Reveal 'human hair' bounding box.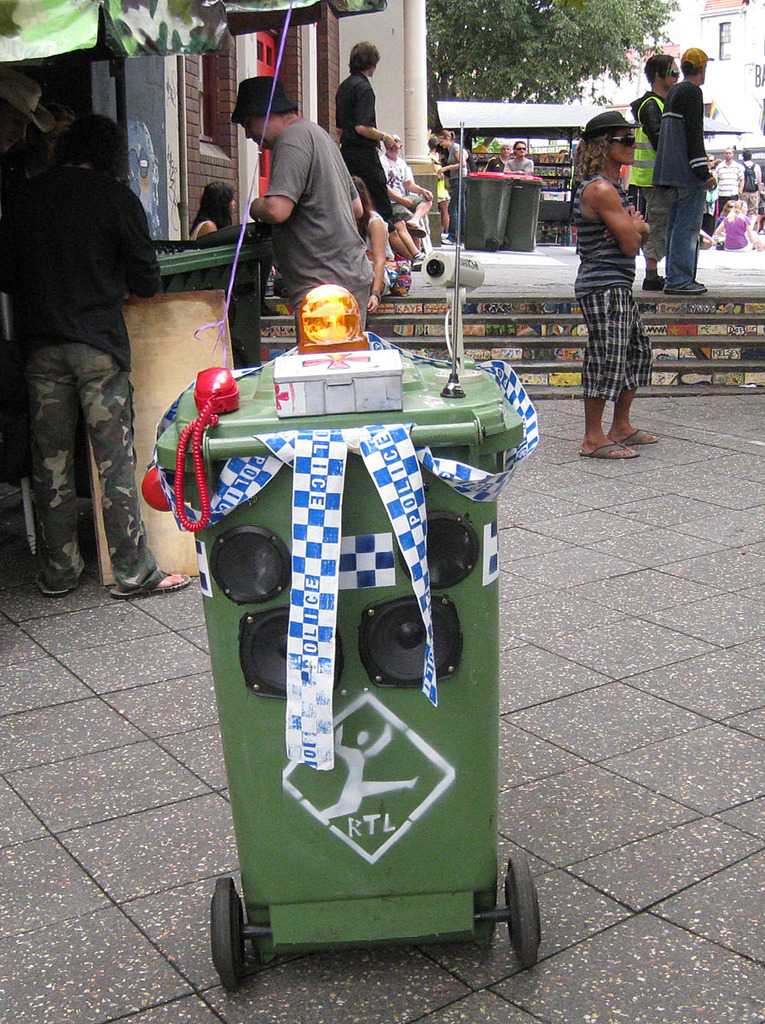
Revealed: bbox=(742, 148, 752, 160).
